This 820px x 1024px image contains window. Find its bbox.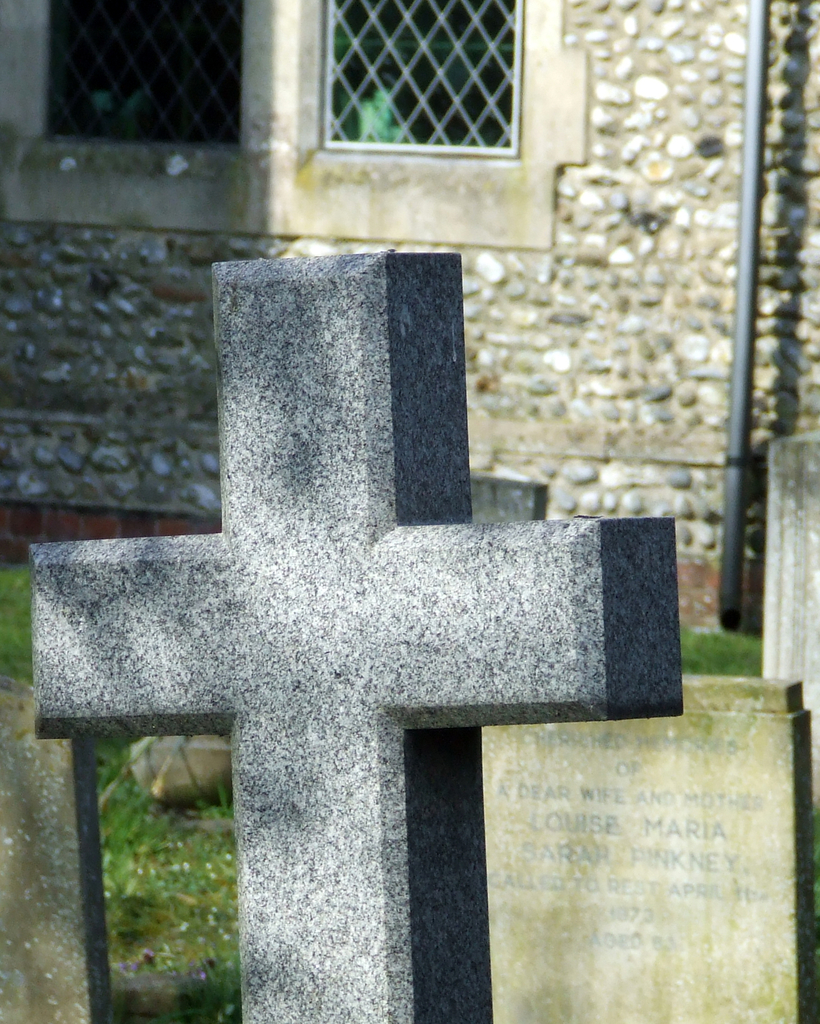
<bbox>0, 0, 562, 241</bbox>.
